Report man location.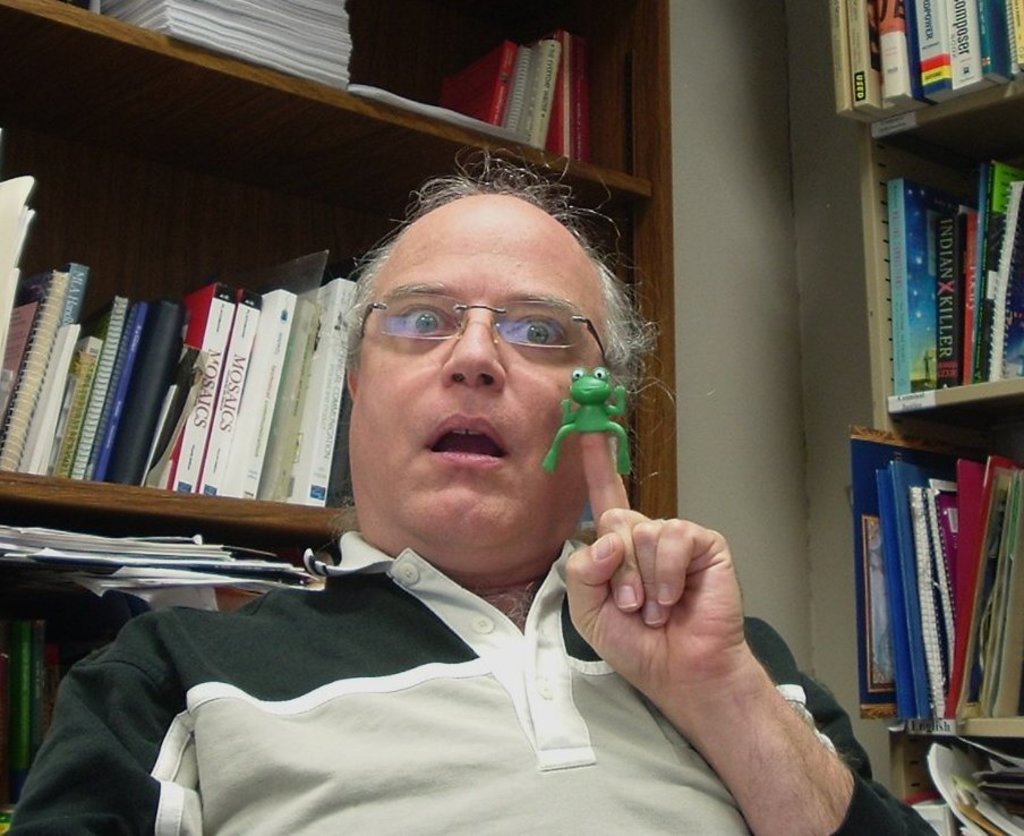
Report: 10/145/940/835.
